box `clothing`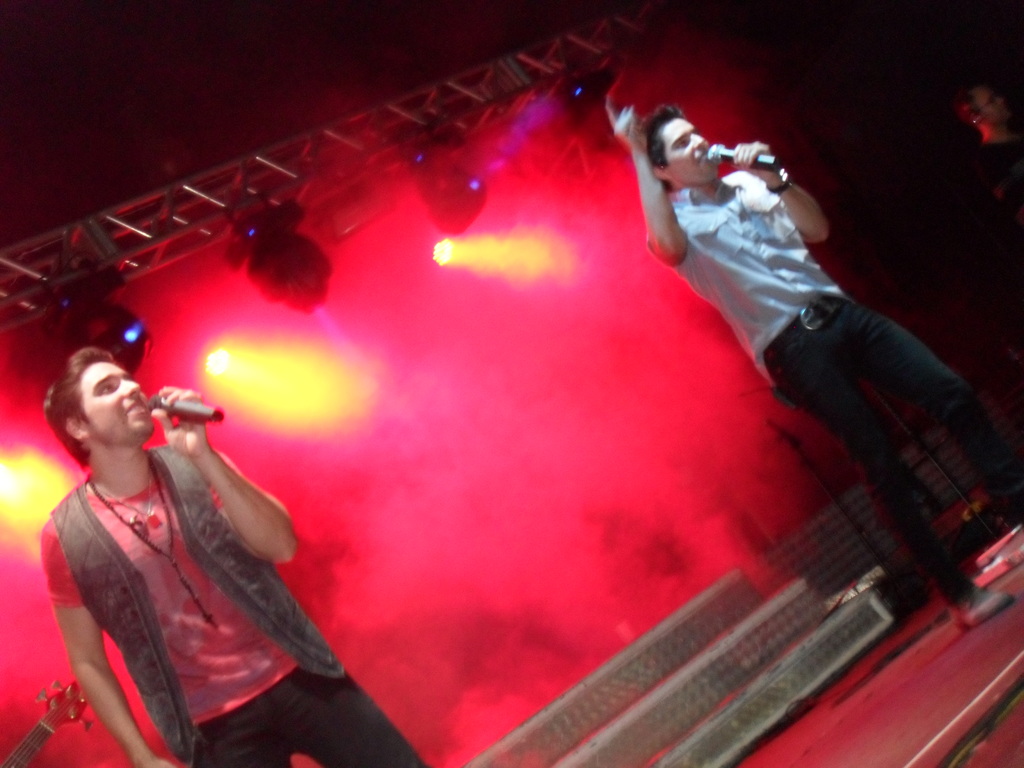
x1=43, y1=388, x2=369, y2=753
